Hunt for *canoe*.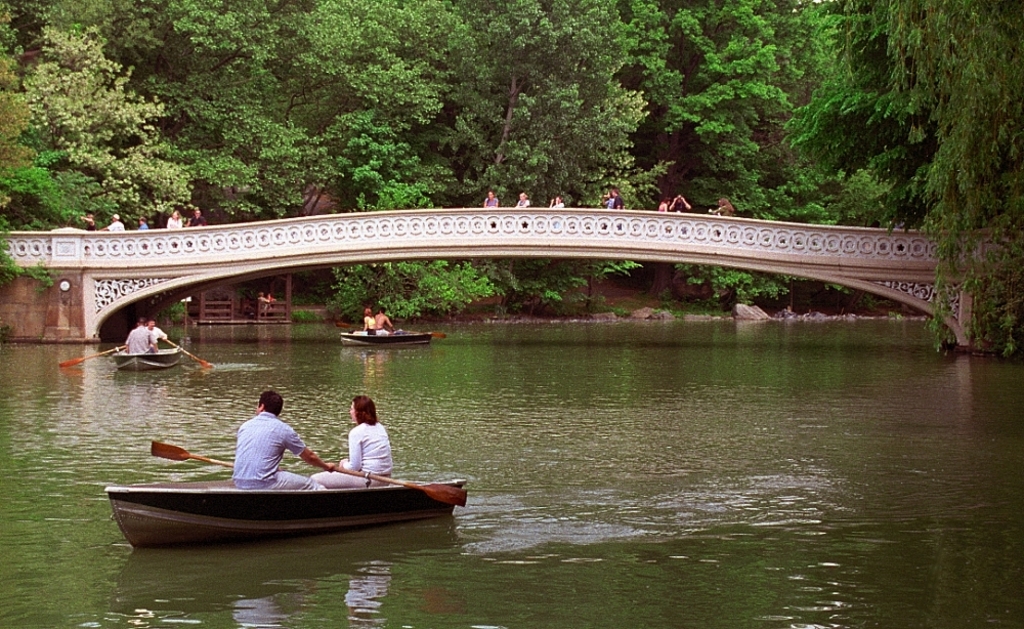
Hunted down at crop(104, 473, 462, 553).
